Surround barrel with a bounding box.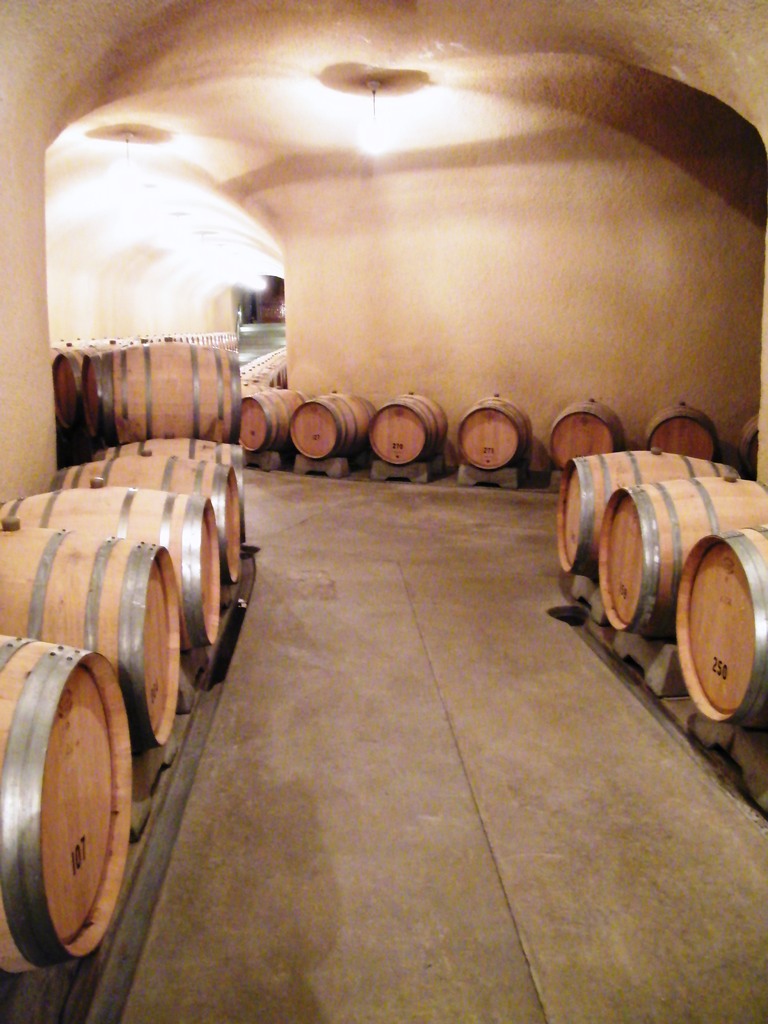
bbox=[235, 385, 312, 449].
